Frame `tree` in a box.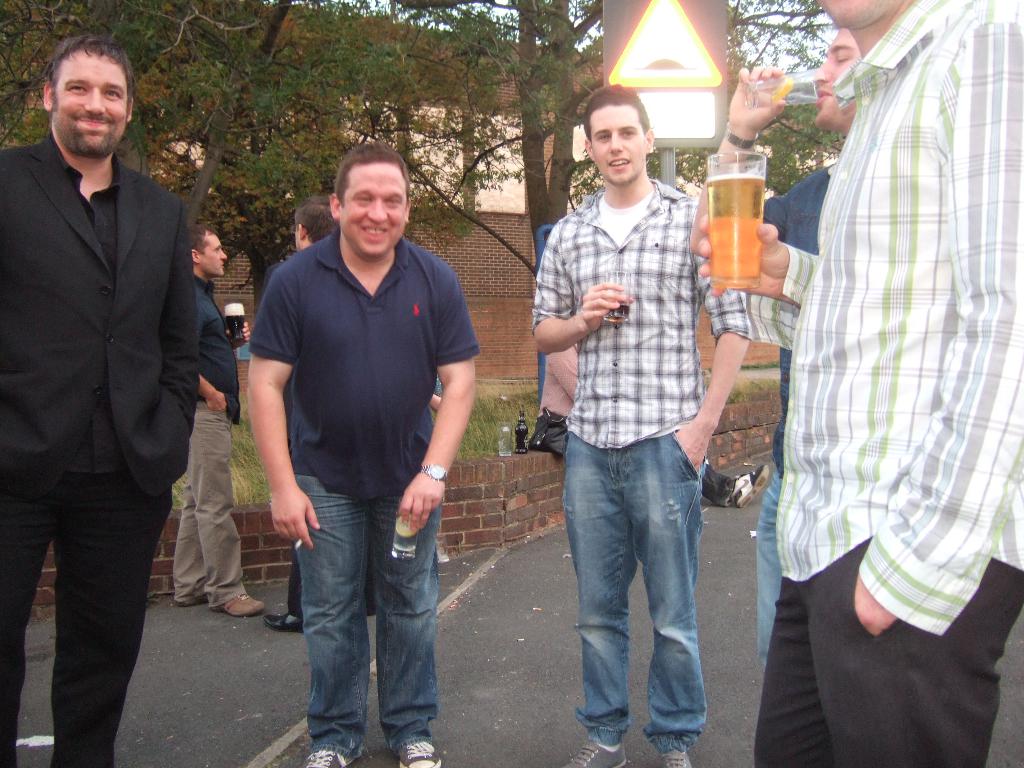
x1=401, y1=0, x2=849, y2=283.
